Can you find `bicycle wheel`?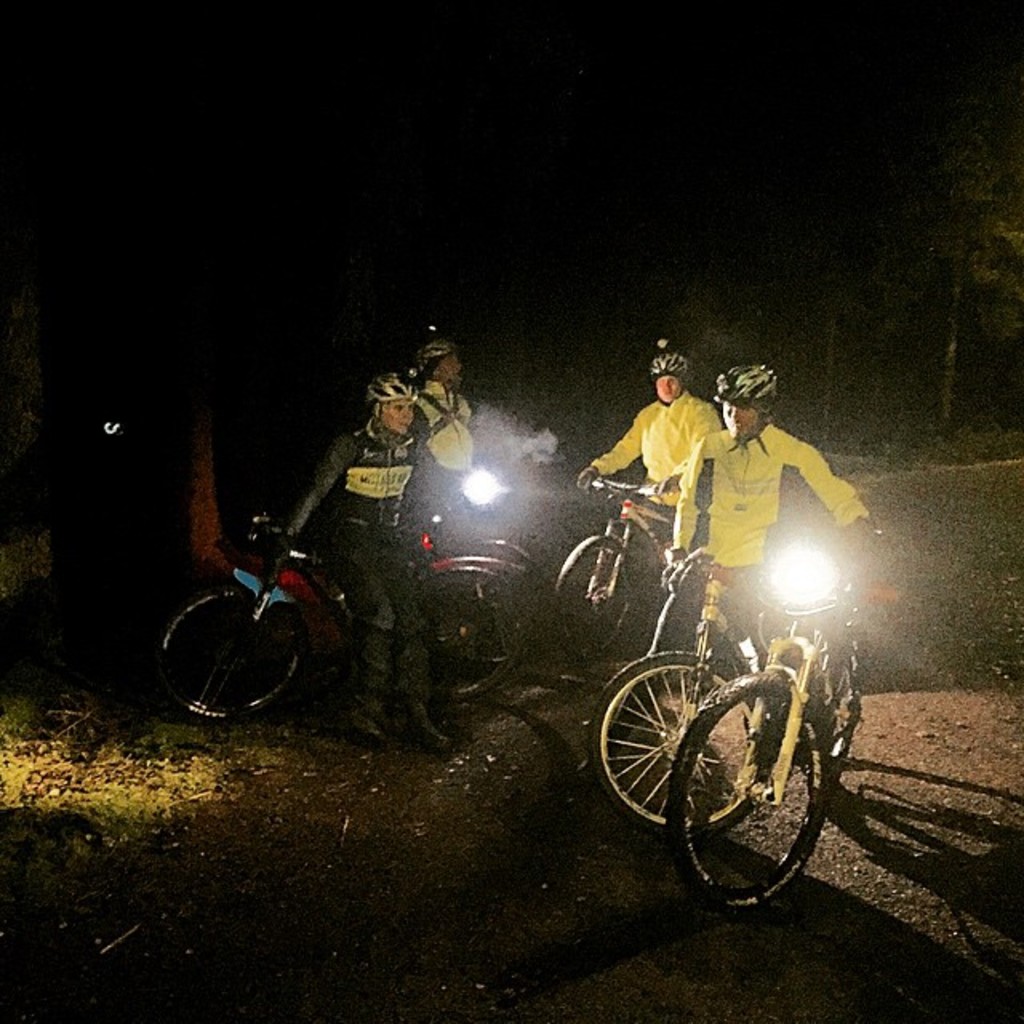
Yes, bounding box: [left=814, top=630, right=861, bottom=802].
